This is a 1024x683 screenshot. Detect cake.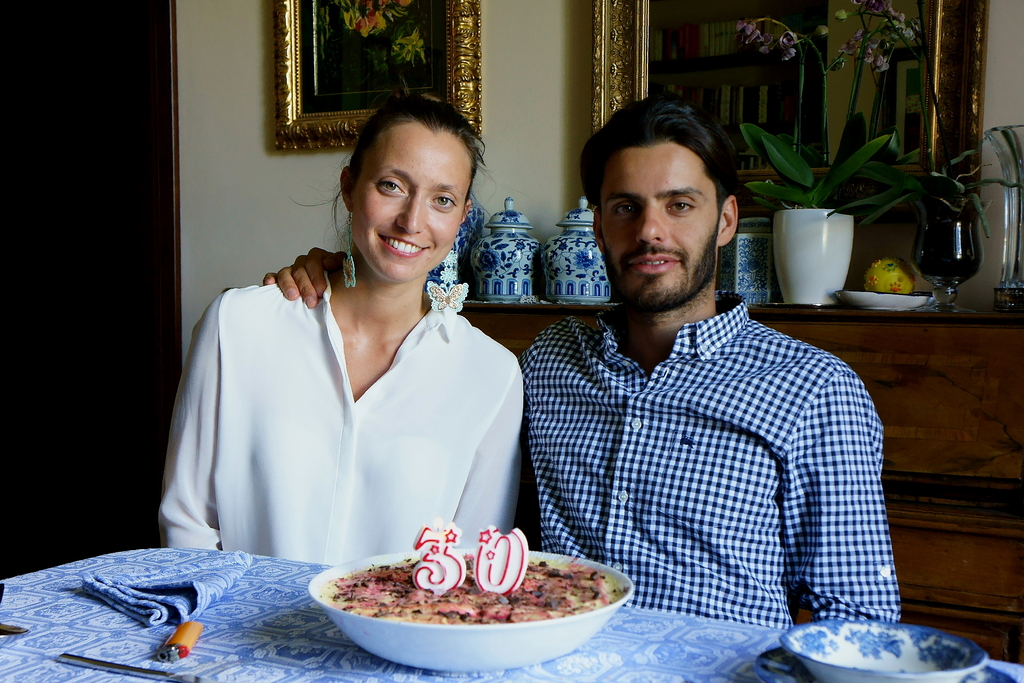
locate(317, 561, 609, 625).
